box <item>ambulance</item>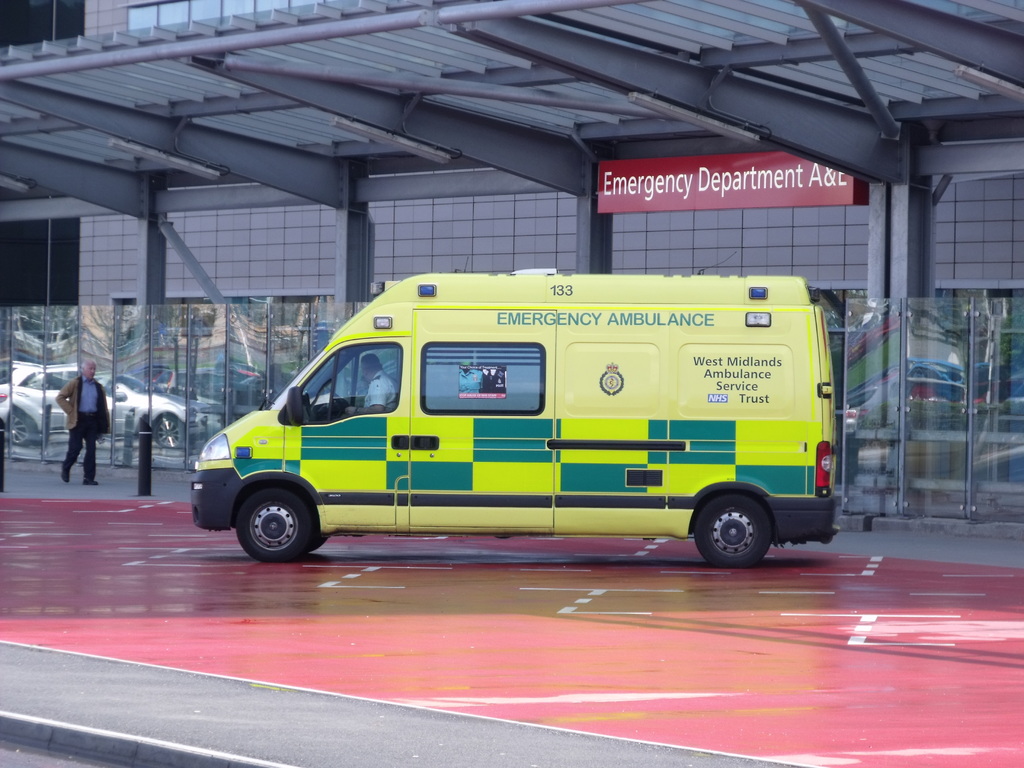
<region>185, 271, 840, 568</region>
